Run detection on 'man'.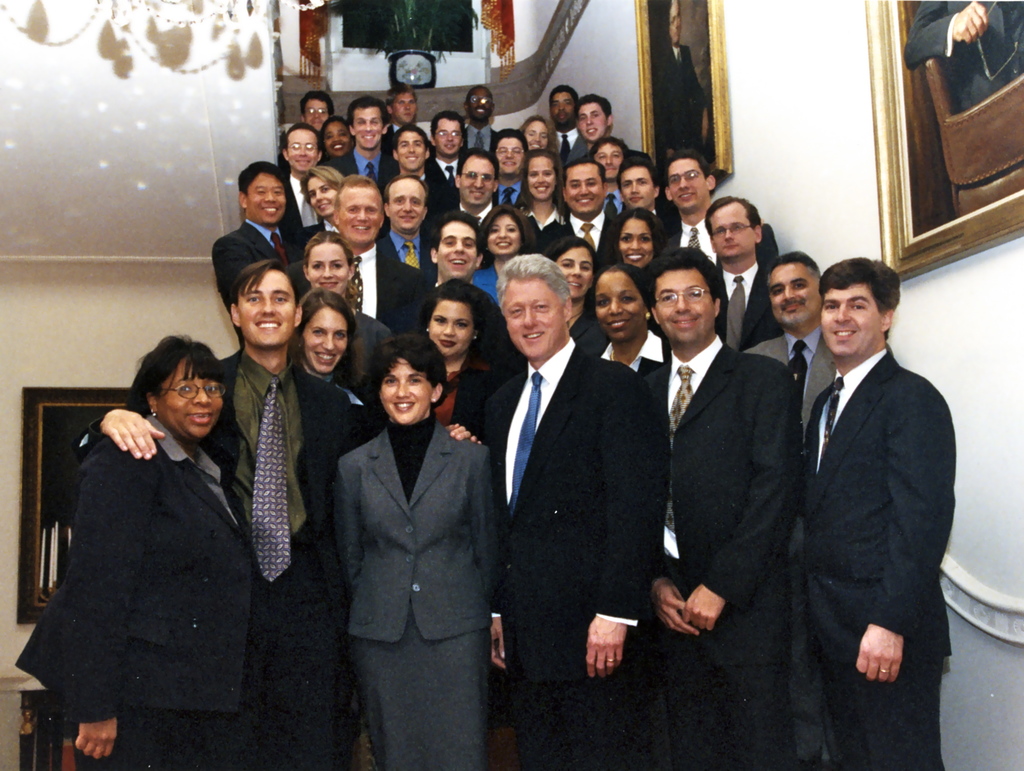
Result: <bbox>296, 88, 335, 136</bbox>.
